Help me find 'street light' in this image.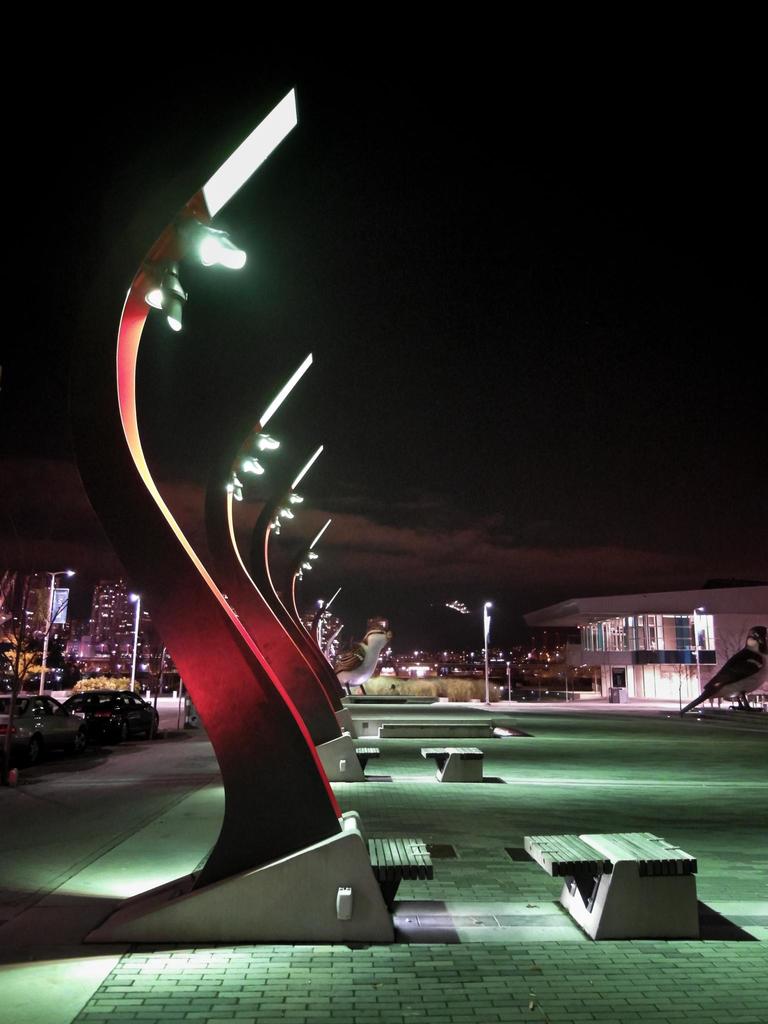
Found it: (x1=692, y1=605, x2=702, y2=705).
